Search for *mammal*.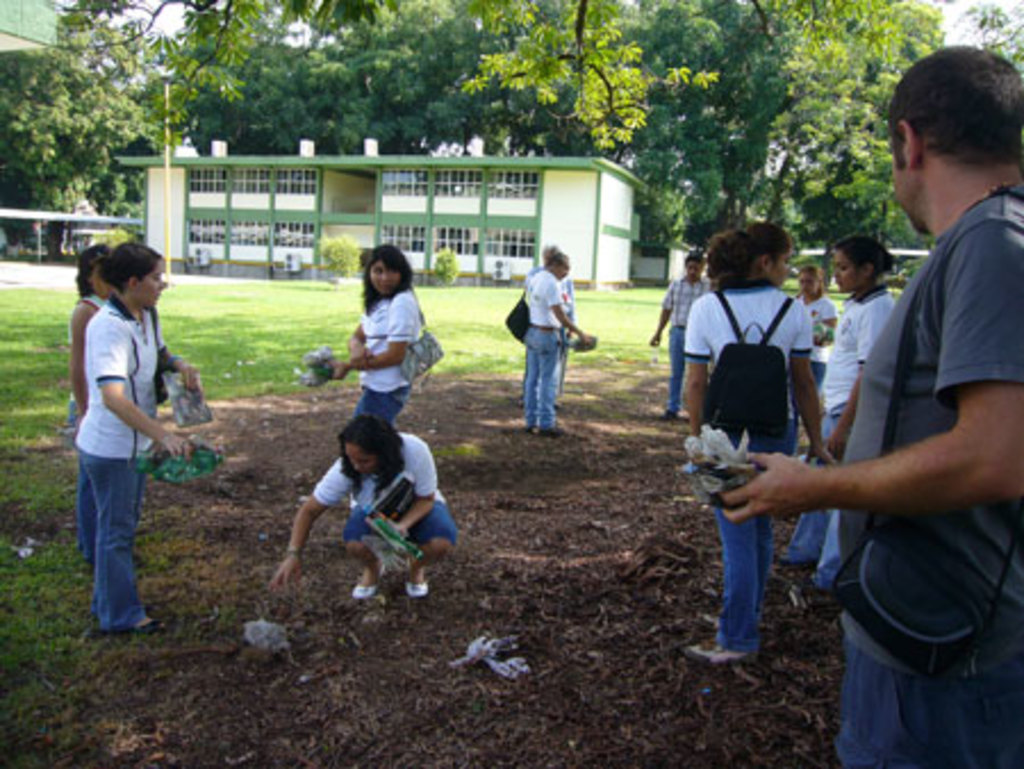
Found at (282, 416, 453, 596).
